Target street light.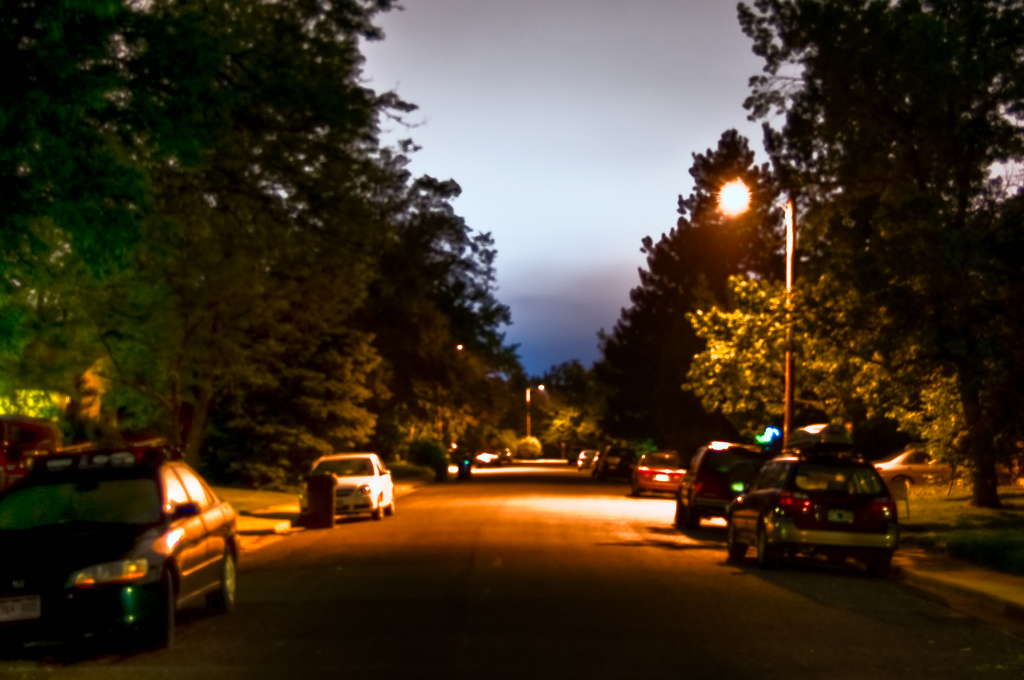
Target region: (726, 152, 830, 424).
